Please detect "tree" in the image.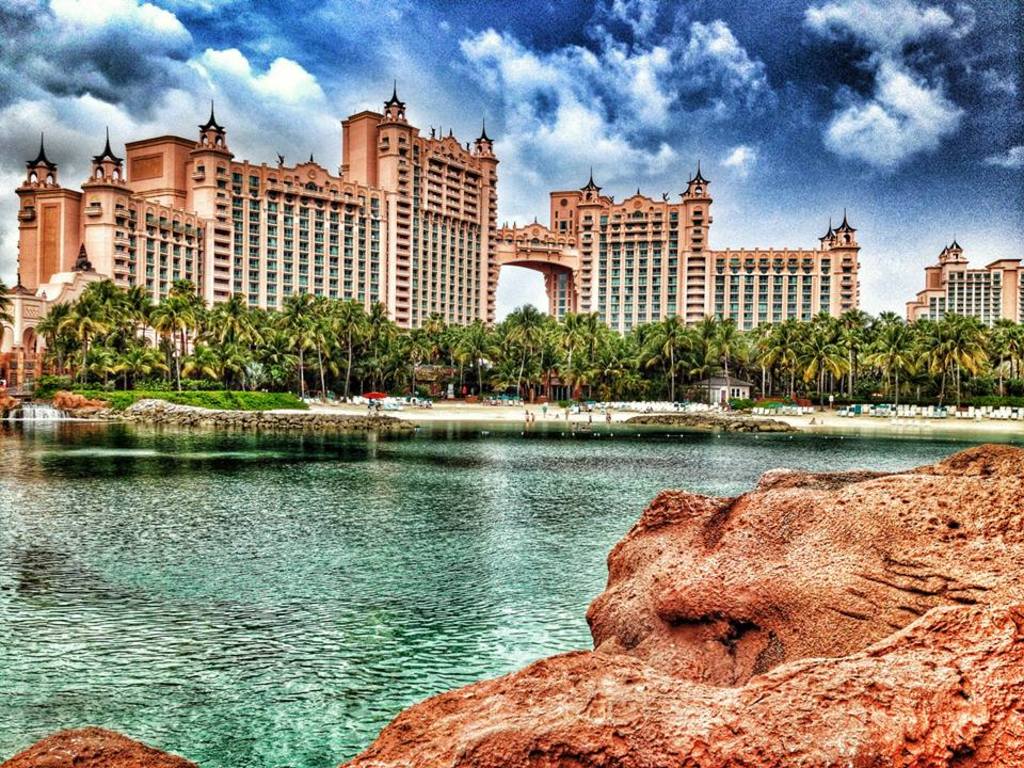
rect(406, 306, 457, 396).
